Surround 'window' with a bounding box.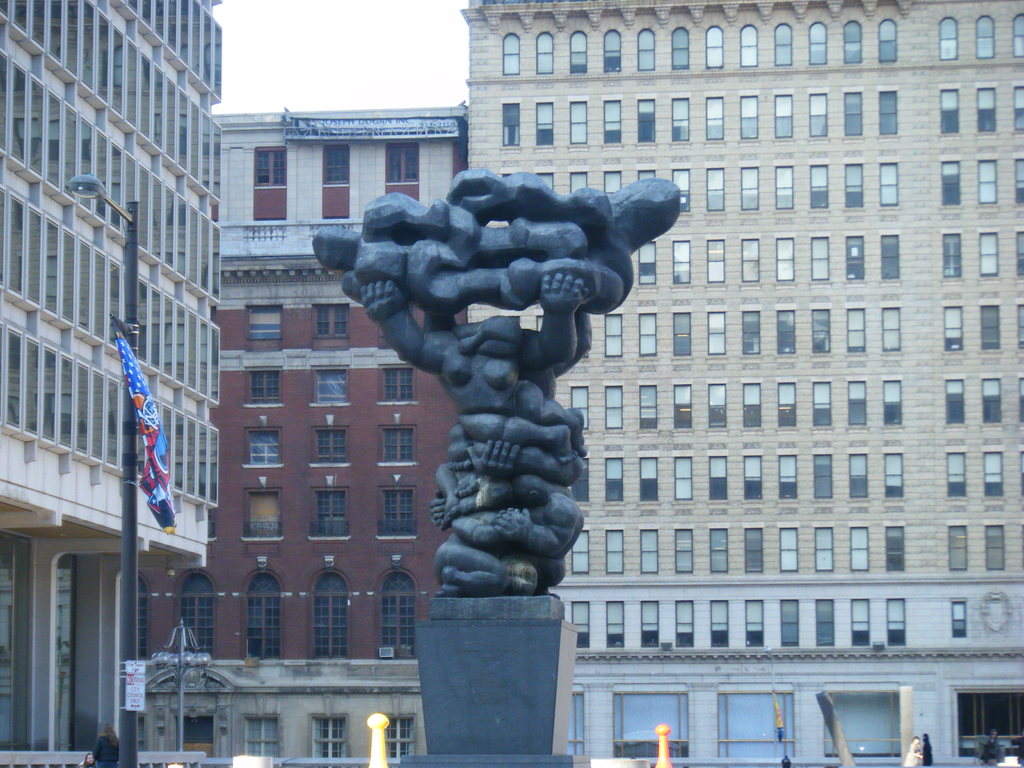
637 524 657 572.
